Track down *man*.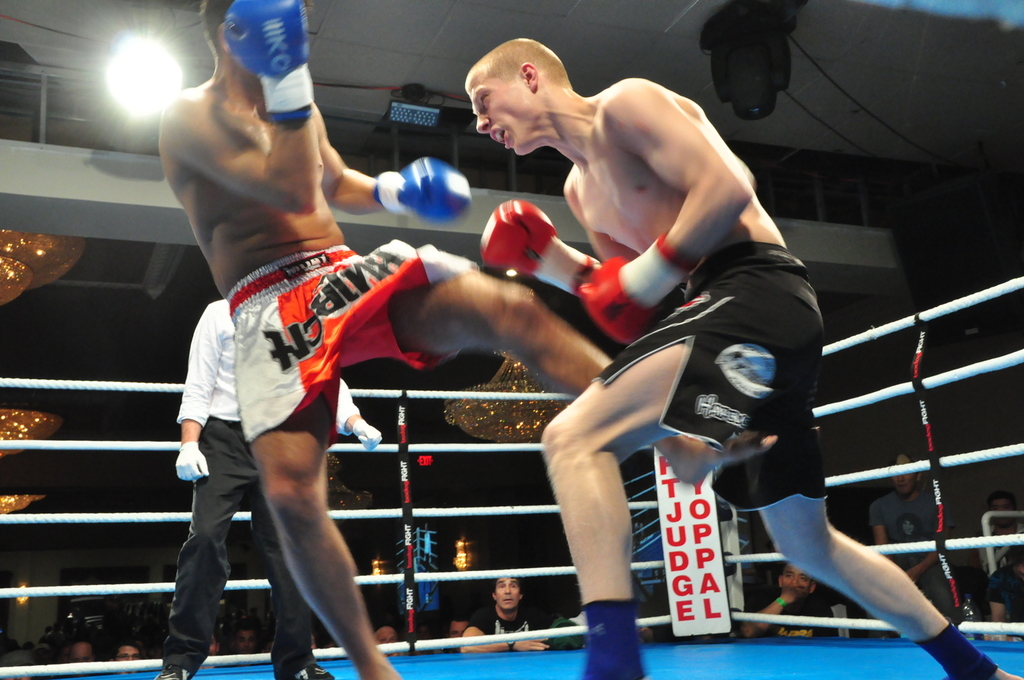
Tracked to left=155, top=0, right=777, bottom=679.
